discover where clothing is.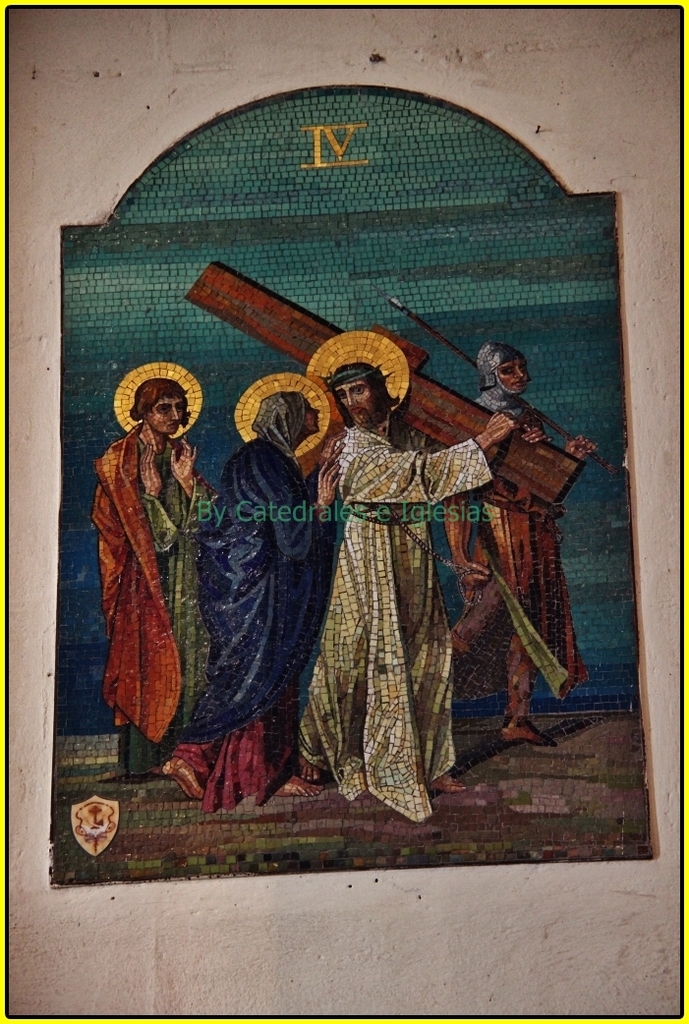
Discovered at box=[310, 348, 485, 835].
